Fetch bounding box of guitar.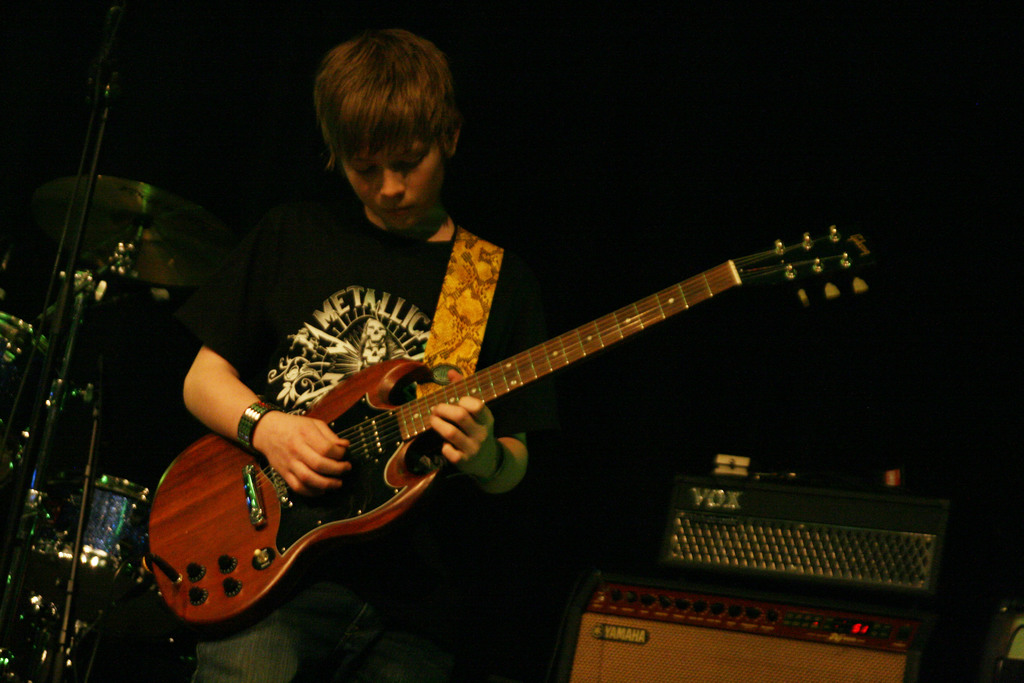
Bbox: [164, 224, 860, 630].
